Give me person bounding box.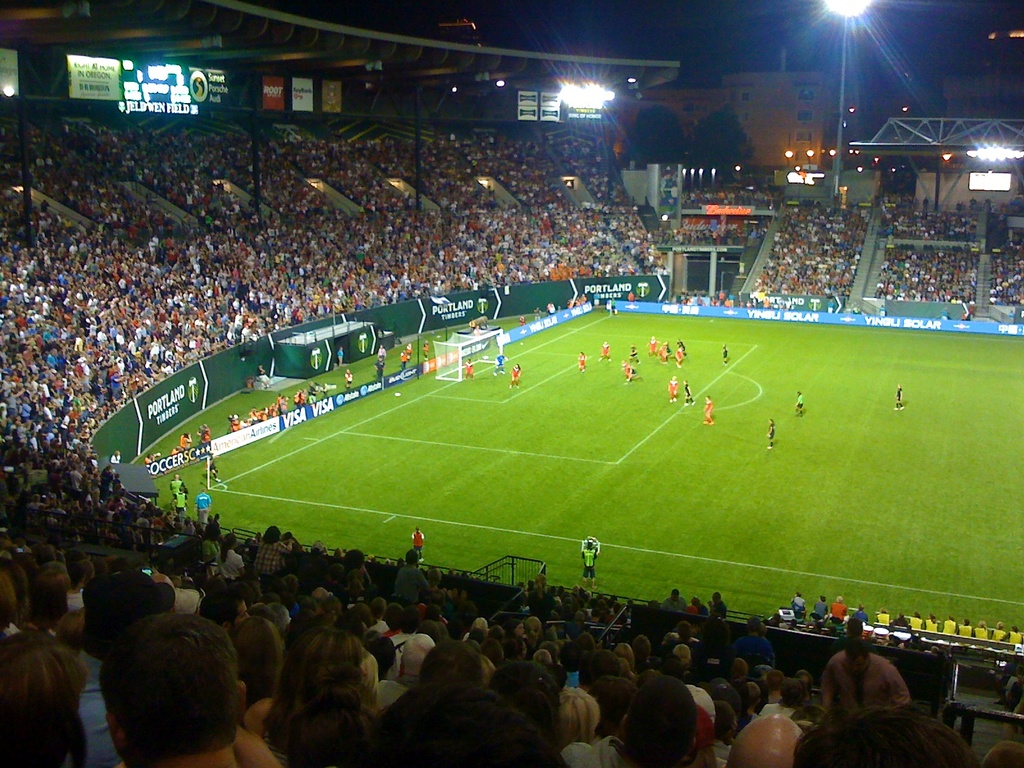
(766, 423, 775, 450).
